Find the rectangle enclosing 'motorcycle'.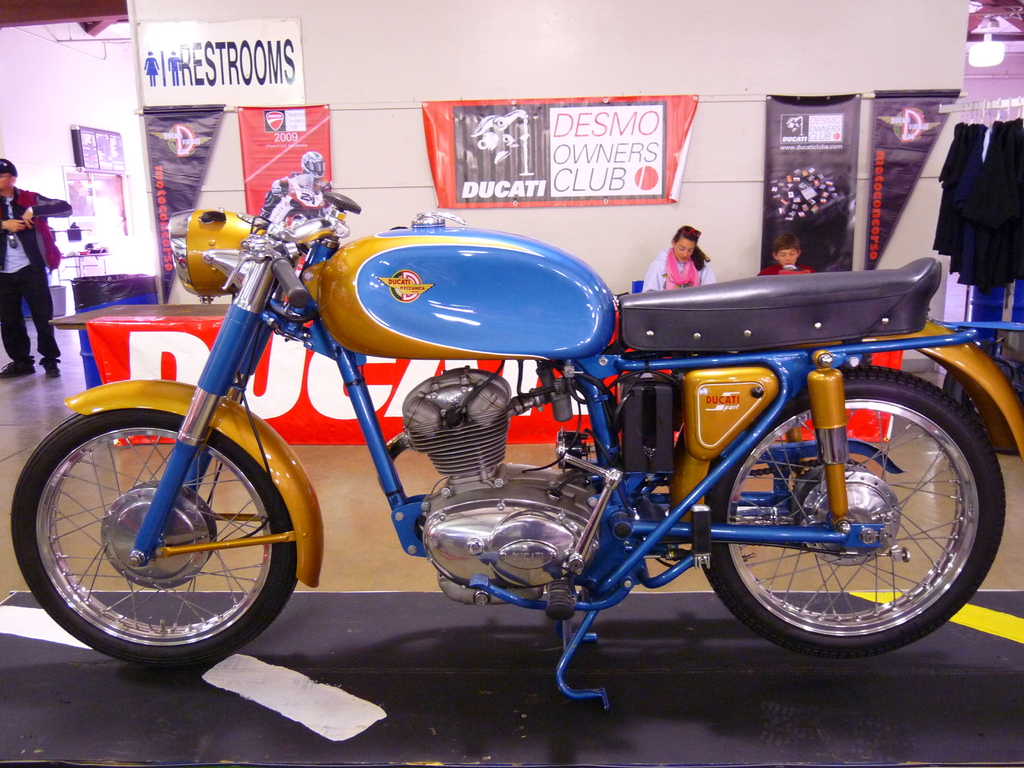
x1=13, y1=174, x2=1023, y2=712.
